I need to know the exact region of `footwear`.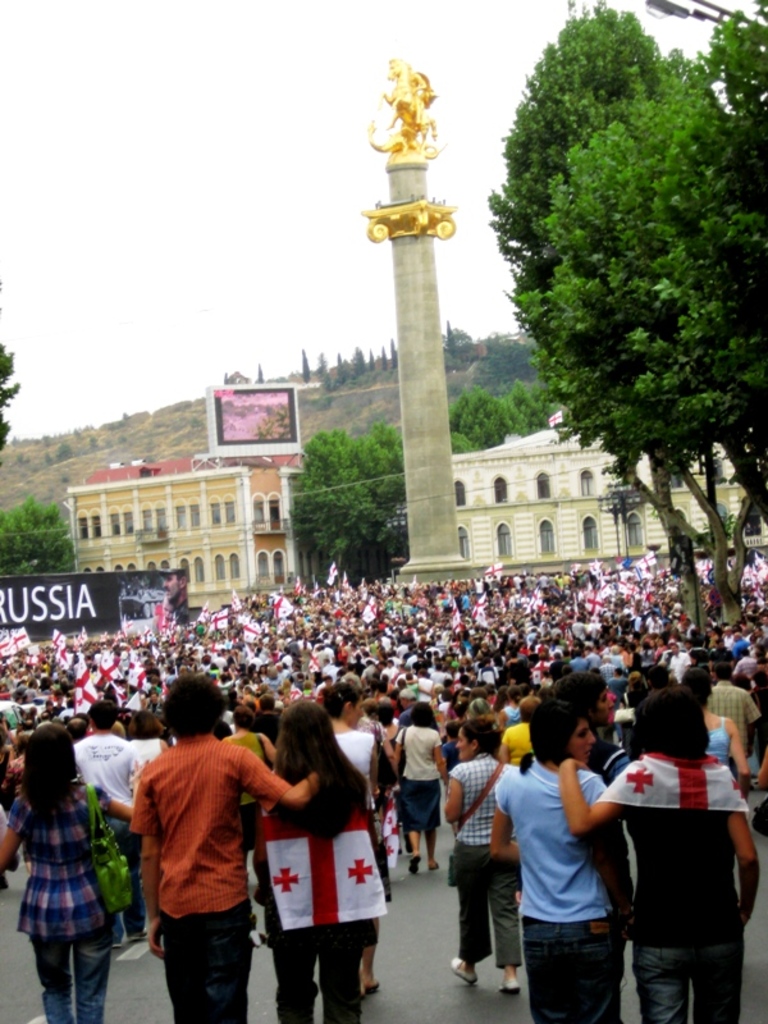
Region: 366/986/378/995.
